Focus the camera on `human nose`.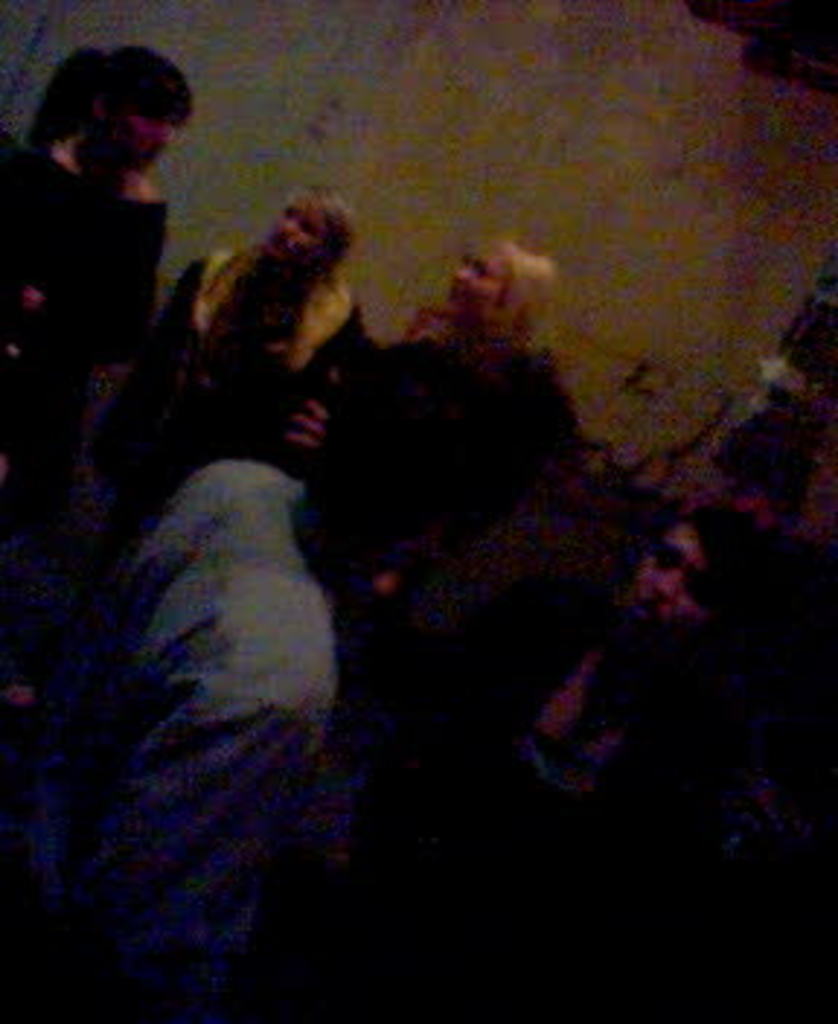
Focus region: 652:567:684:591.
